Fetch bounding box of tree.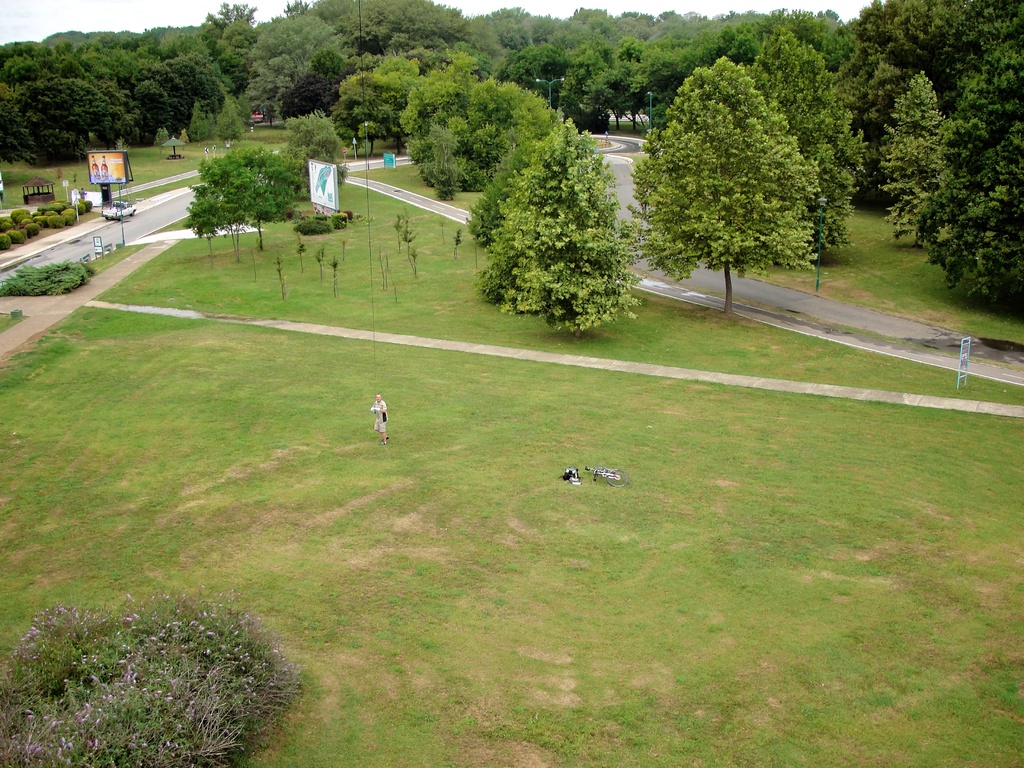
Bbox: 383/68/416/154.
